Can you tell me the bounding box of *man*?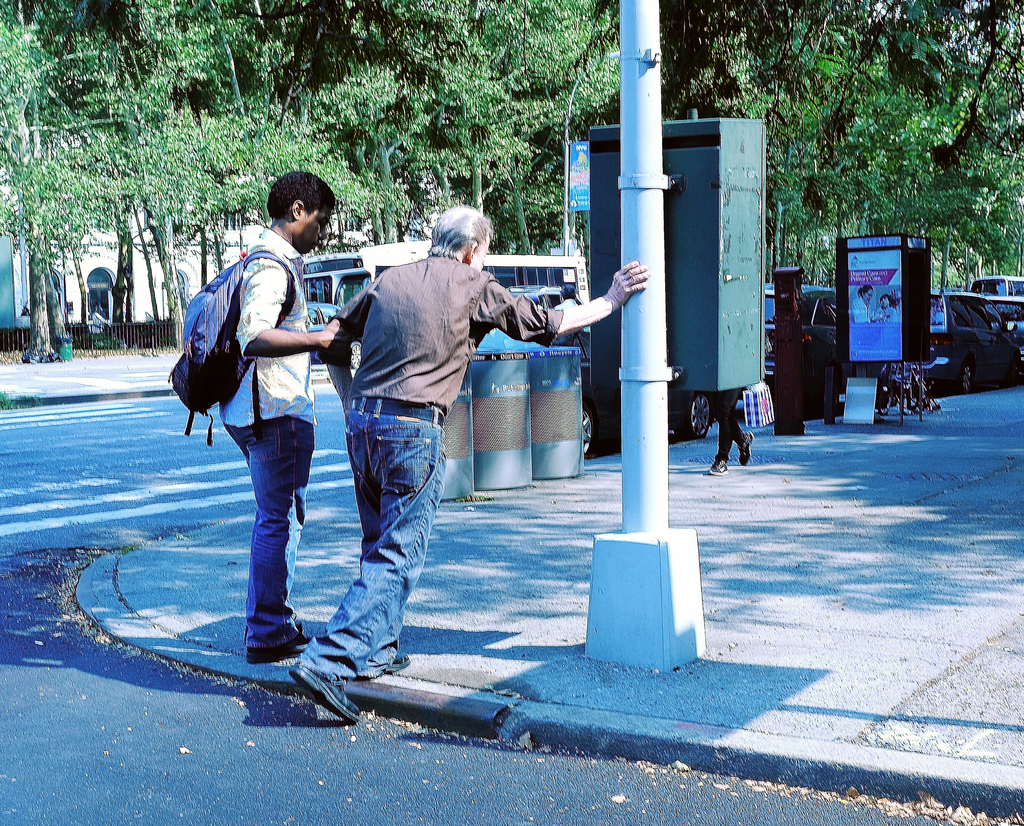
<bbox>192, 188, 377, 675</bbox>.
